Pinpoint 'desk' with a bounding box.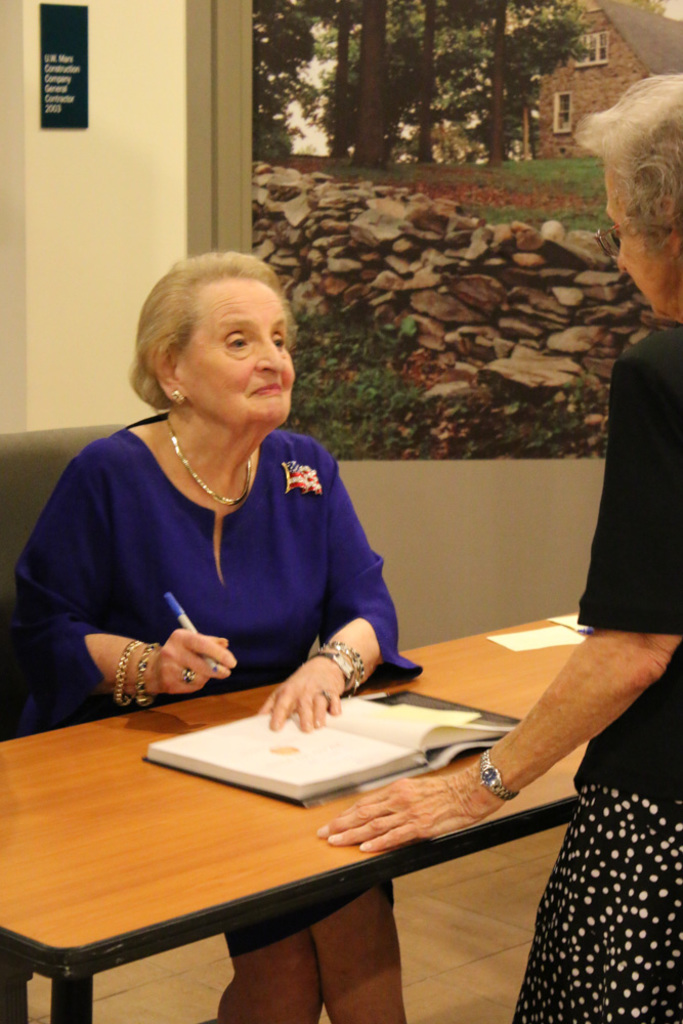
(0,611,588,1023).
